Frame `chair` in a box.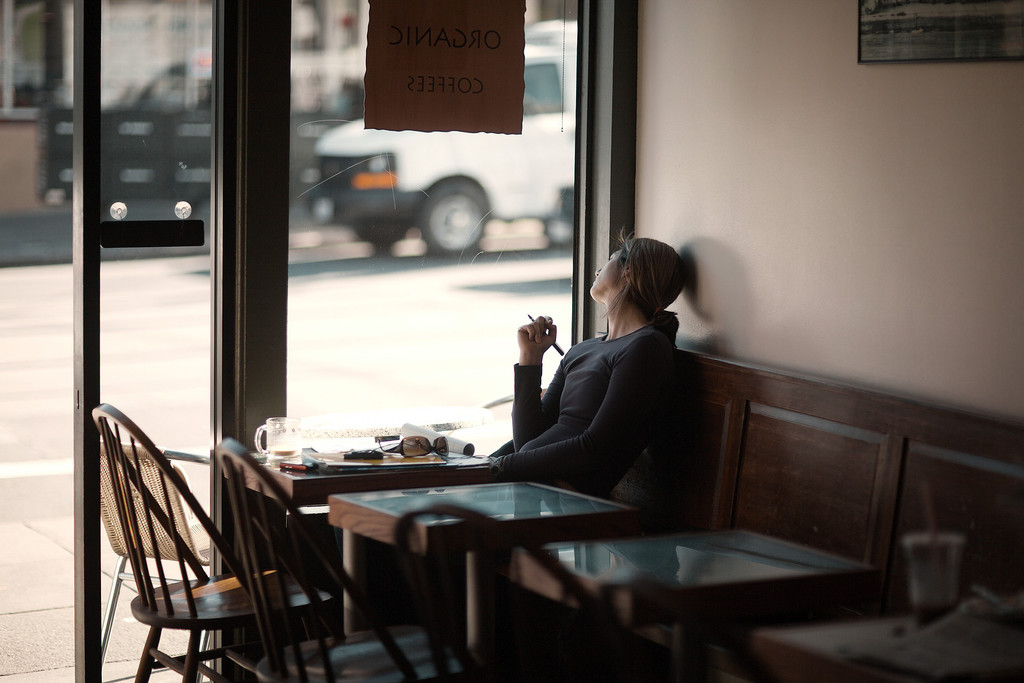
crop(390, 497, 668, 682).
